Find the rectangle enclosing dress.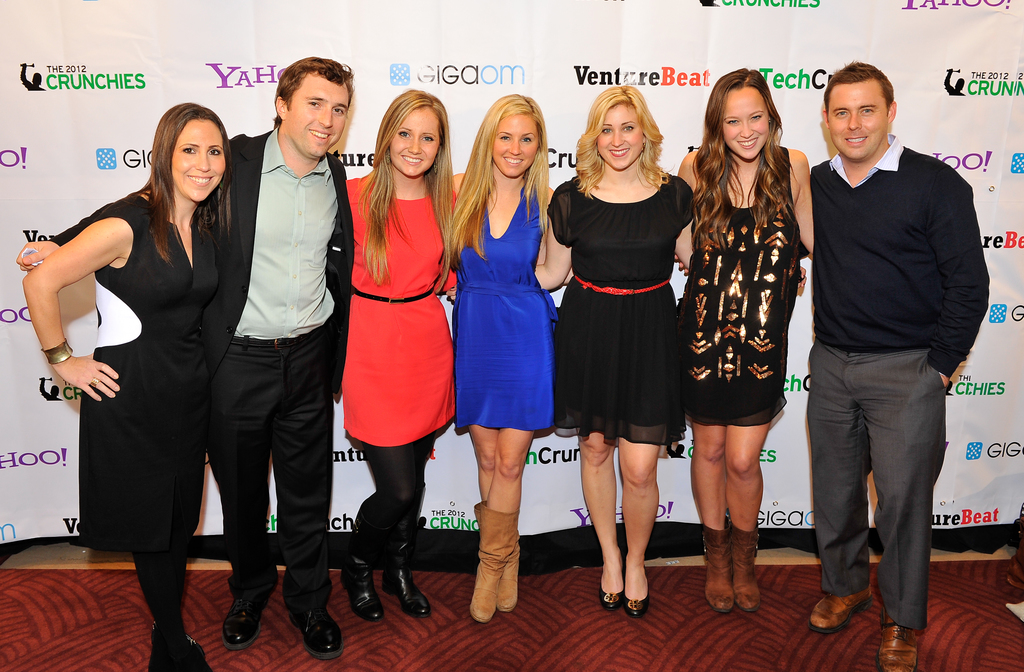
Rect(544, 168, 698, 446).
